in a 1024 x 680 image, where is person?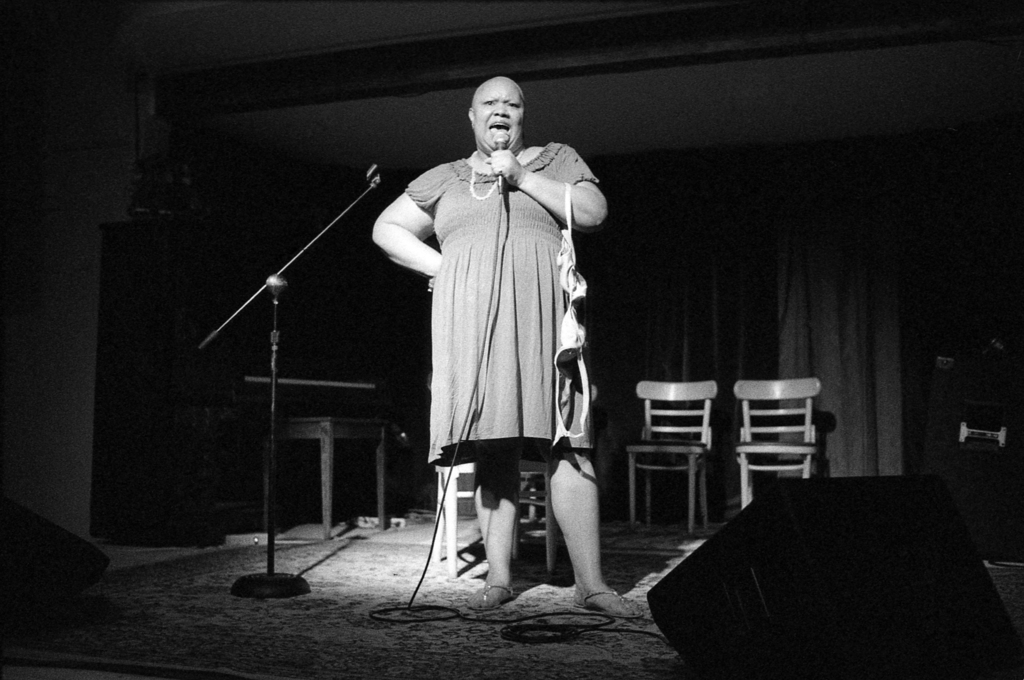
BBox(369, 77, 633, 618).
